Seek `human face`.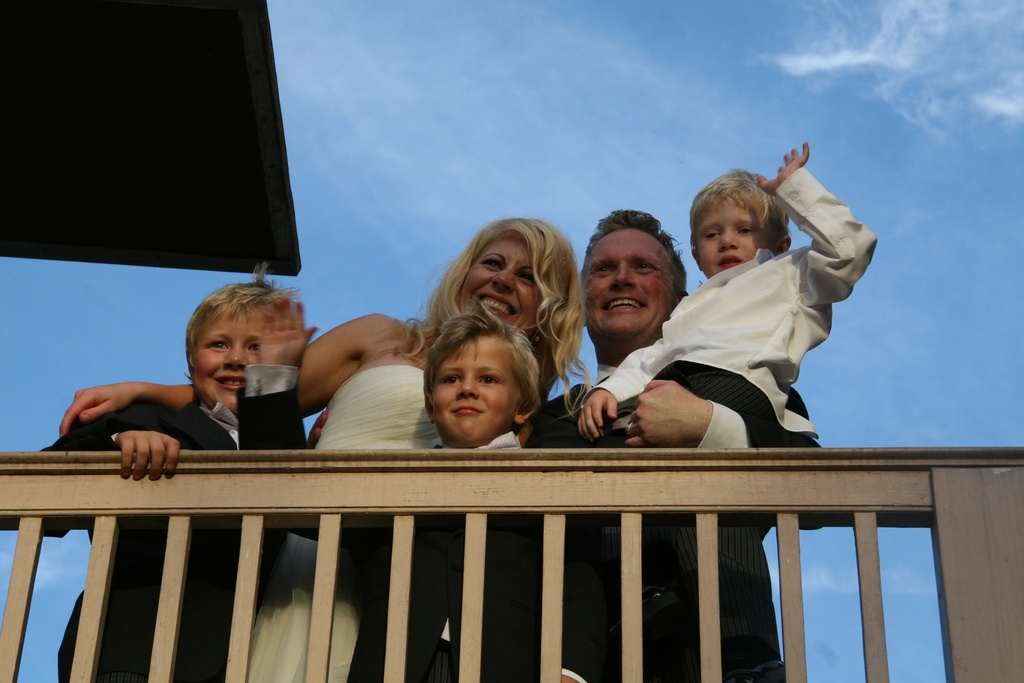
[left=587, top=222, right=682, bottom=336].
